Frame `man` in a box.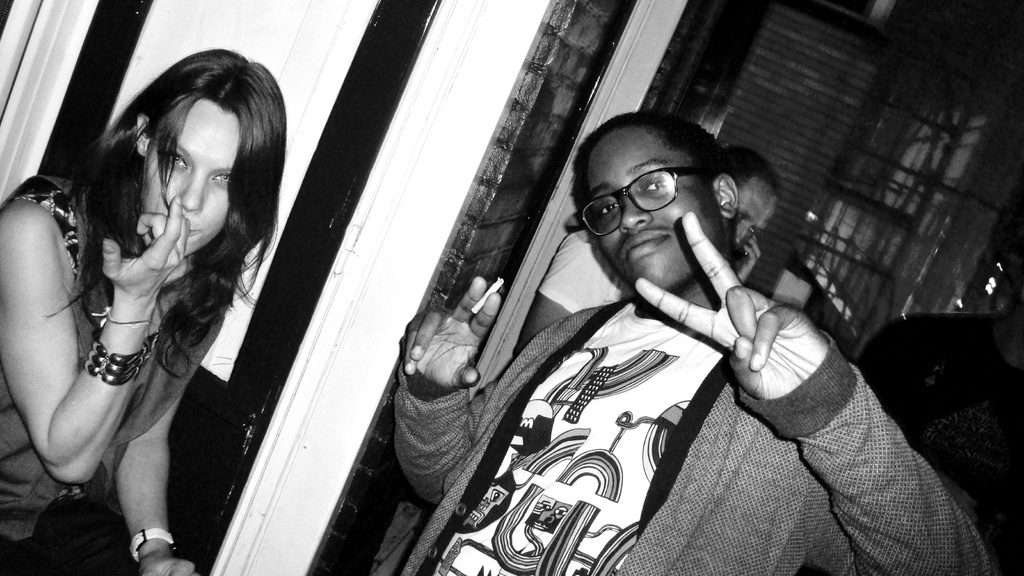
{"x1": 506, "y1": 148, "x2": 784, "y2": 367}.
